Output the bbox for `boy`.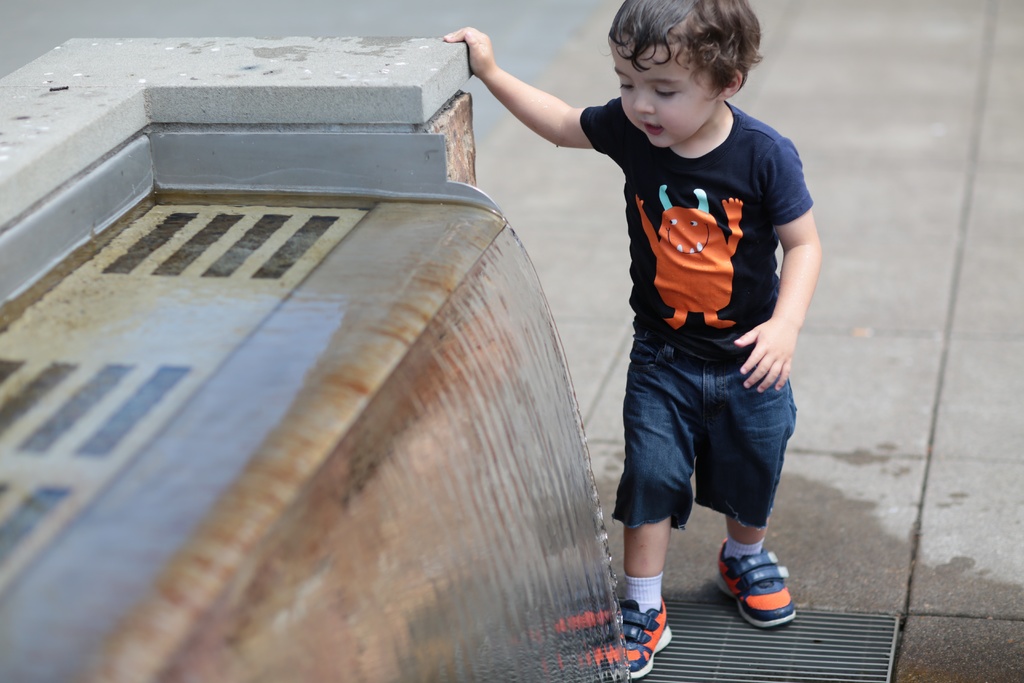
444,0,797,679.
